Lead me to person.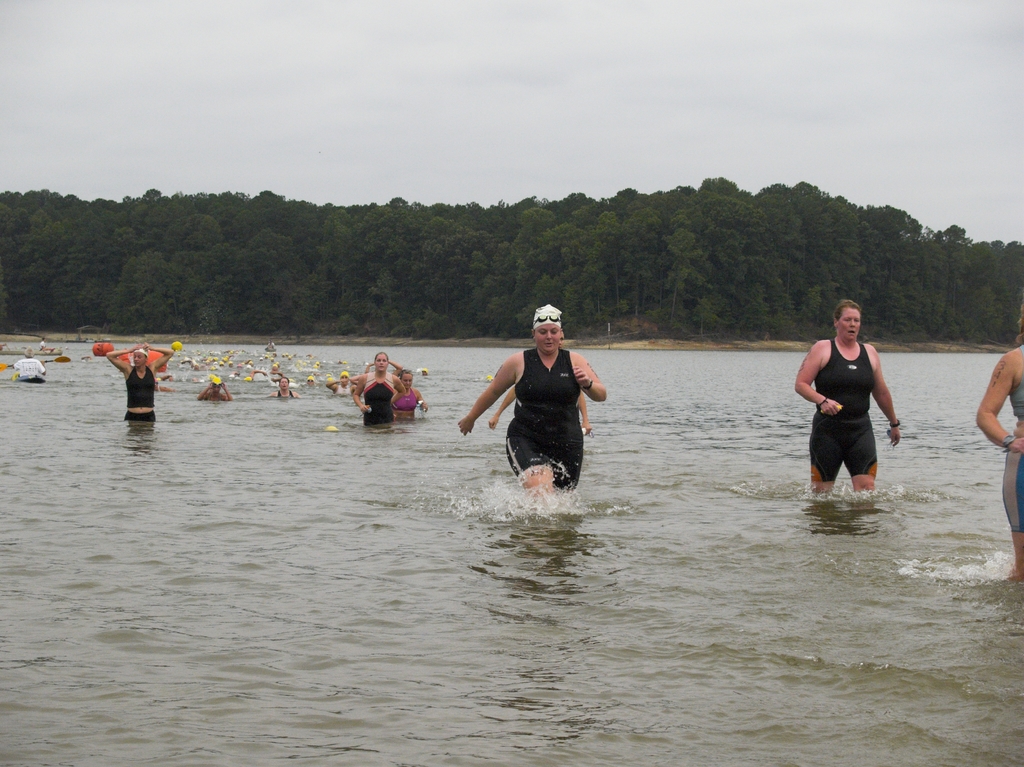
Lead to detection(305, 373, 315, 389).
